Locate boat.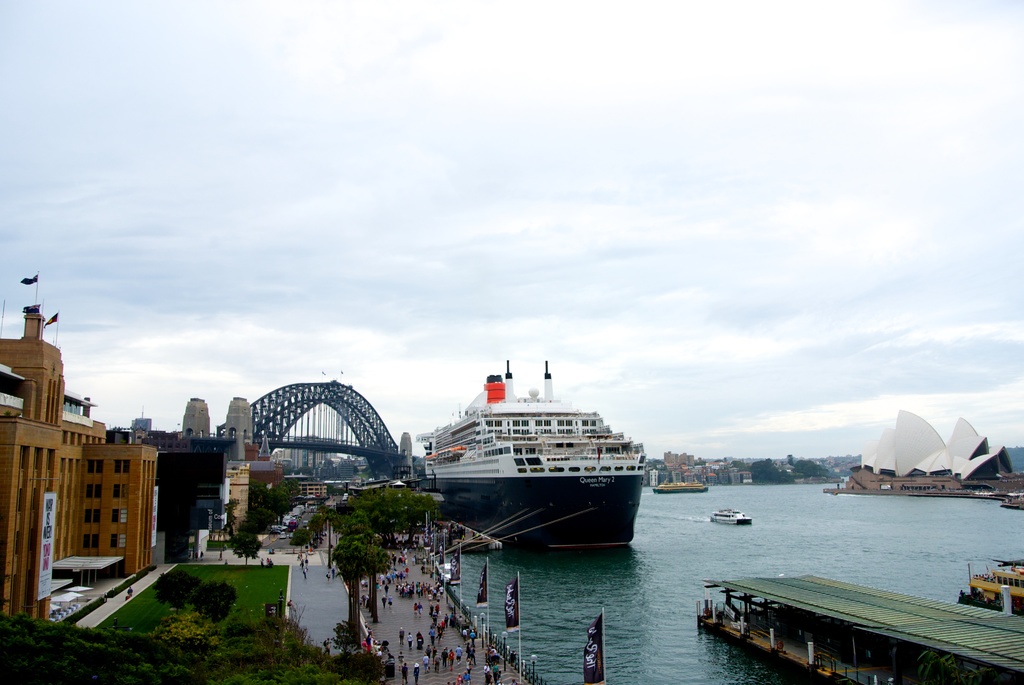
Bounding box: {"left": 967, "top": 558, "right": 1023, "bottom": 610}.
